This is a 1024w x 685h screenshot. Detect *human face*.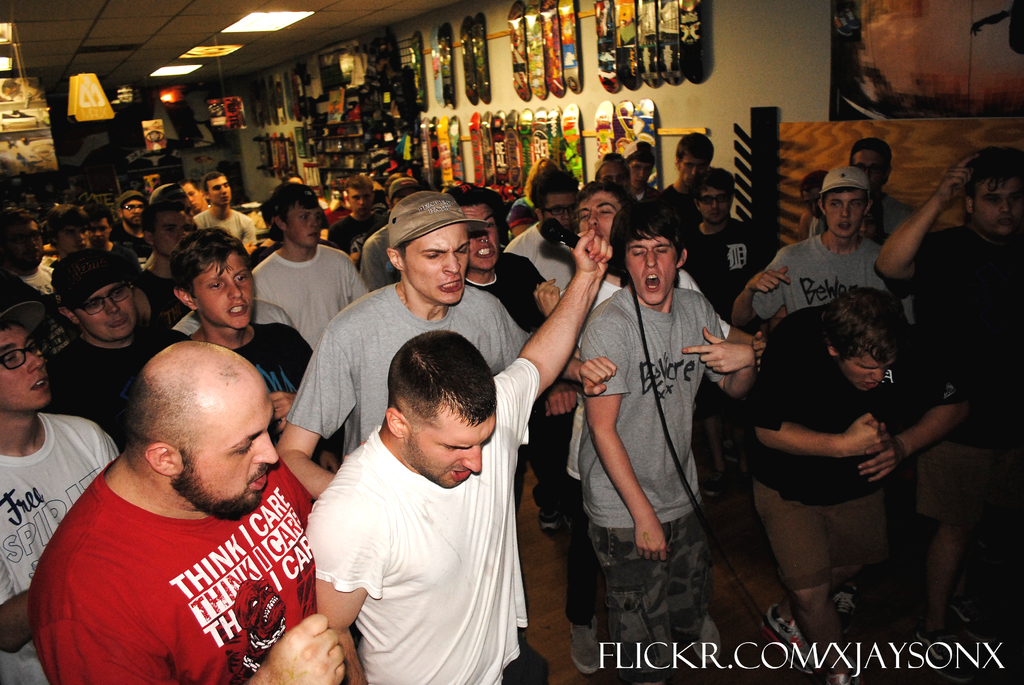
{"x1": 196, "y1": 253, "x2": 254, "y2": 327}.
